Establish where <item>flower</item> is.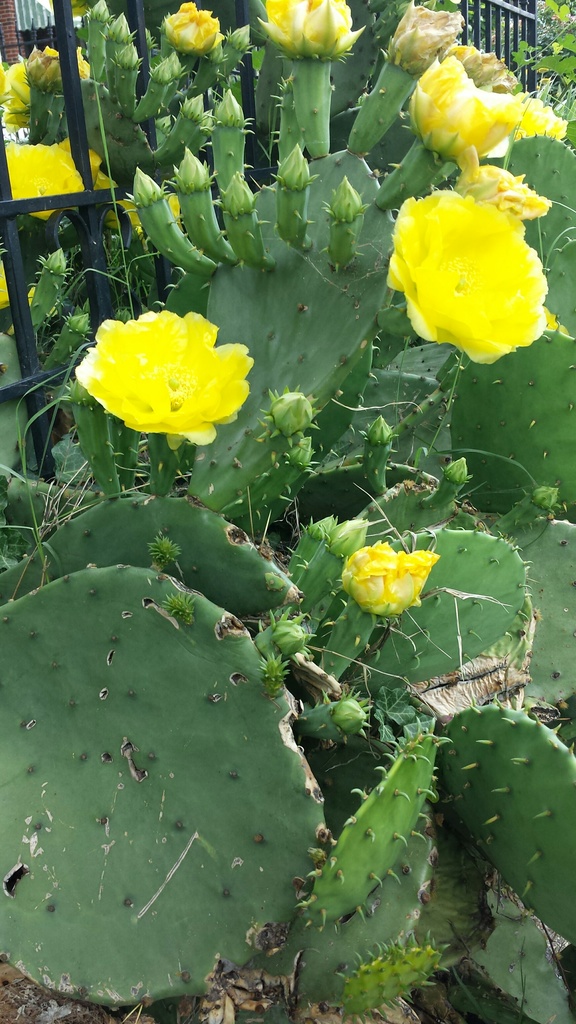
Established at box(405, 57, 515, 164).
